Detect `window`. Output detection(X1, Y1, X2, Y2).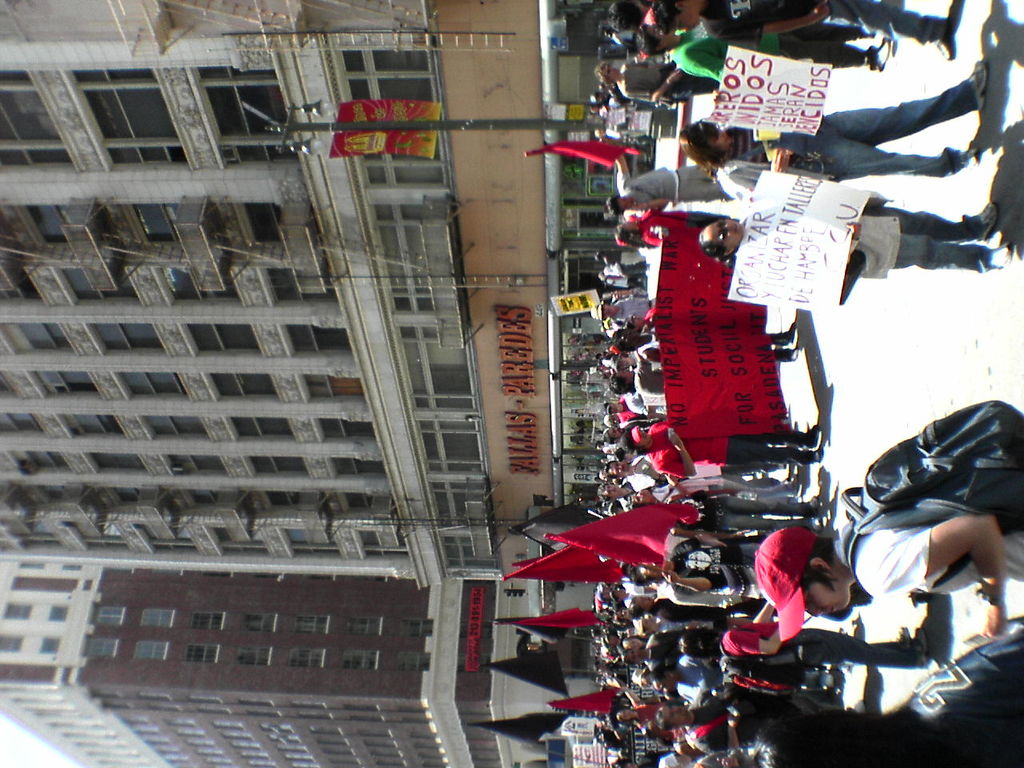
detection(114, 370, 190, 402).
